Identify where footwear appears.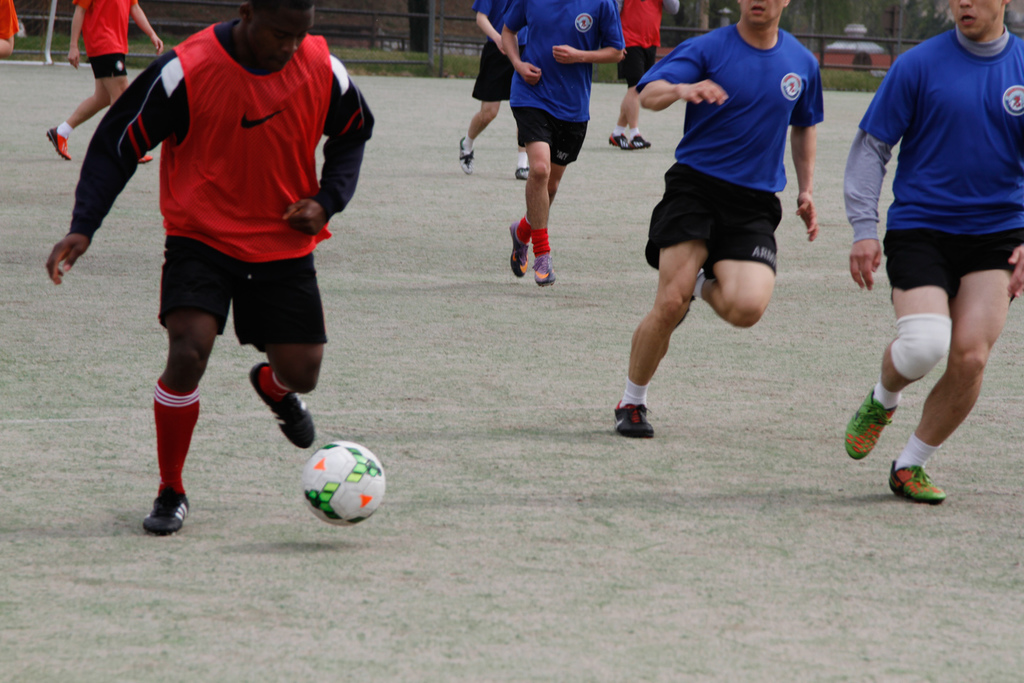
Appears at {"left": 132, "top": 472, "right": 188, "bottom": 540}.
